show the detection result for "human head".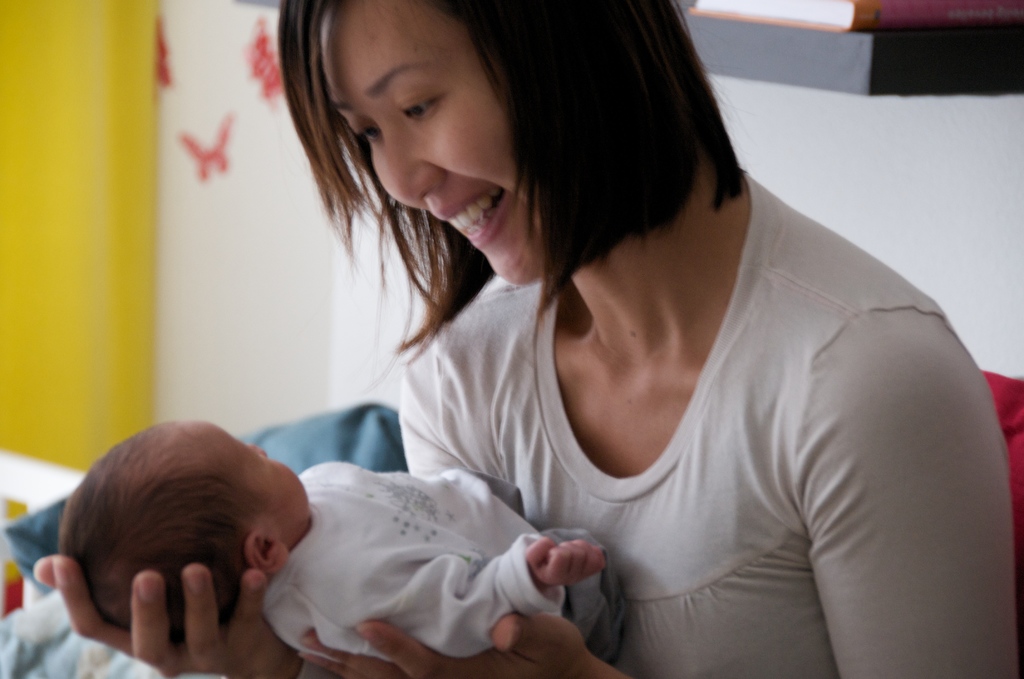
(45,429,304,662).
